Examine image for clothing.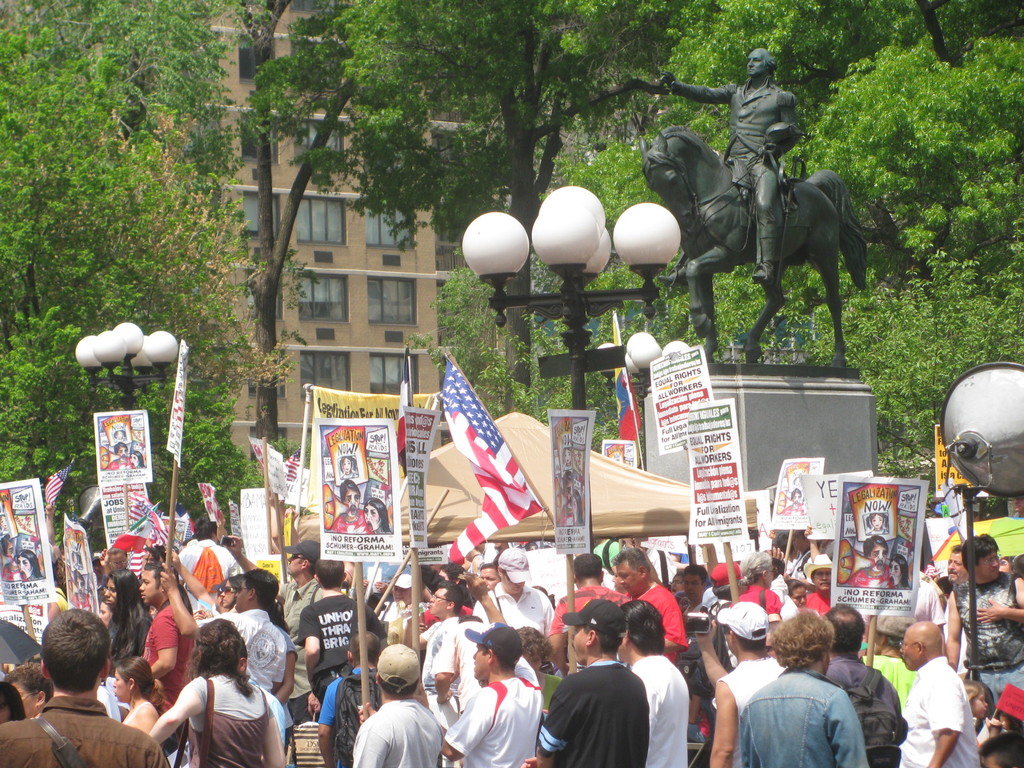
Examination result: [x1=357, y1=703, x2=442, y2=767].
